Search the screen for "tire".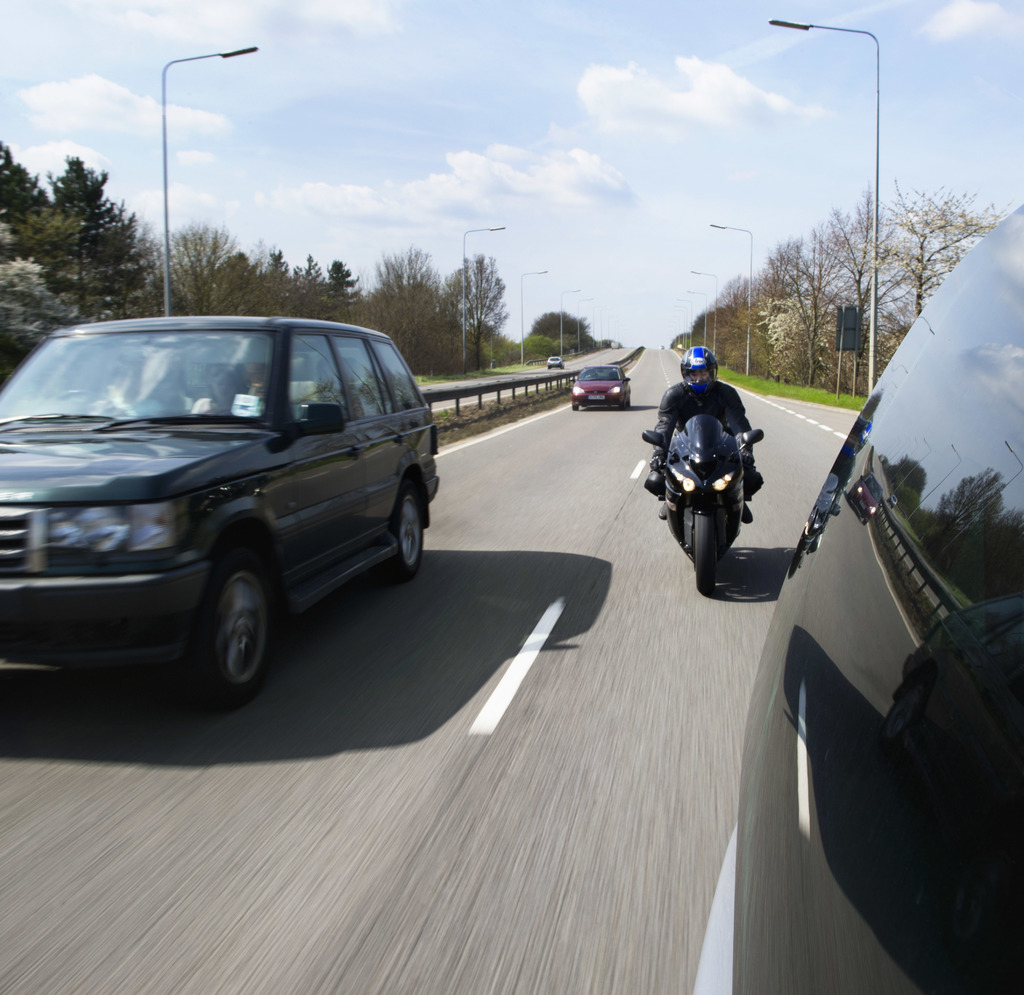
Found at l=389, t=479, r=425, b=577.
